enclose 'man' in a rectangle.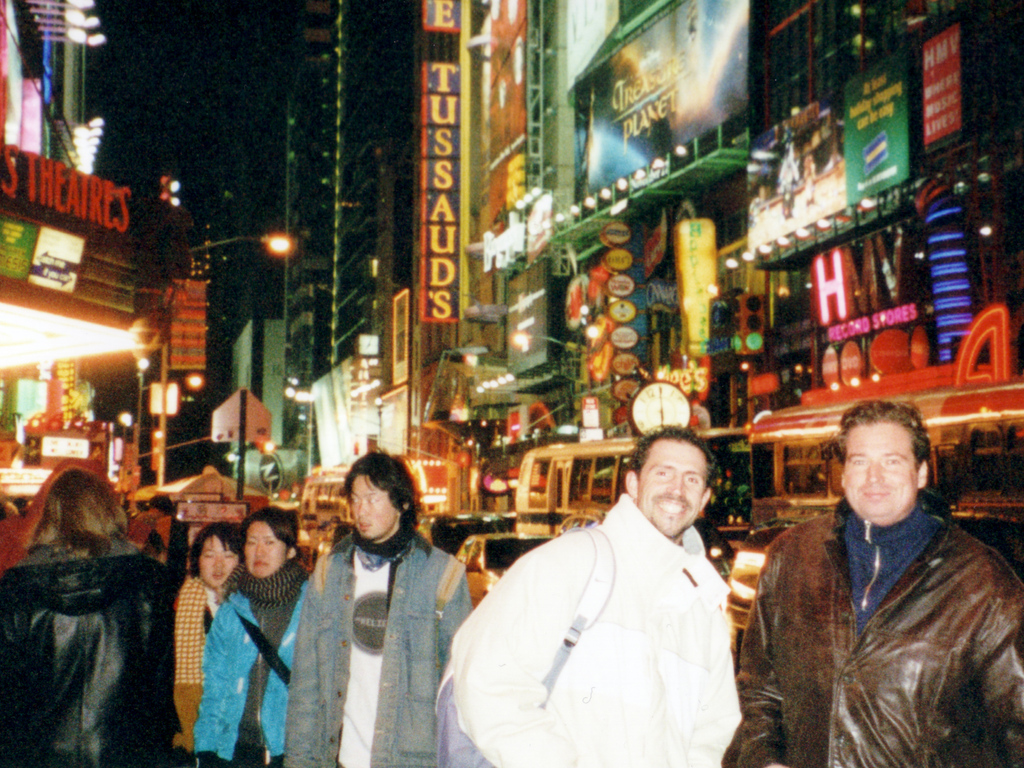
l=733, t=399, r=1023, b=767.
